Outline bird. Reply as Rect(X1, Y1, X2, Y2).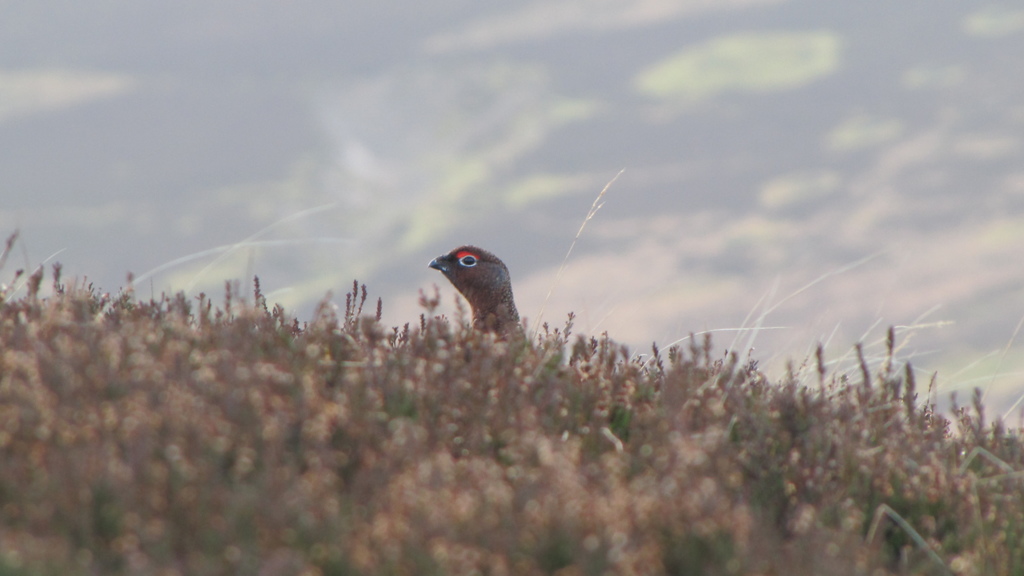
Rect(412, 234, 544, 353).
